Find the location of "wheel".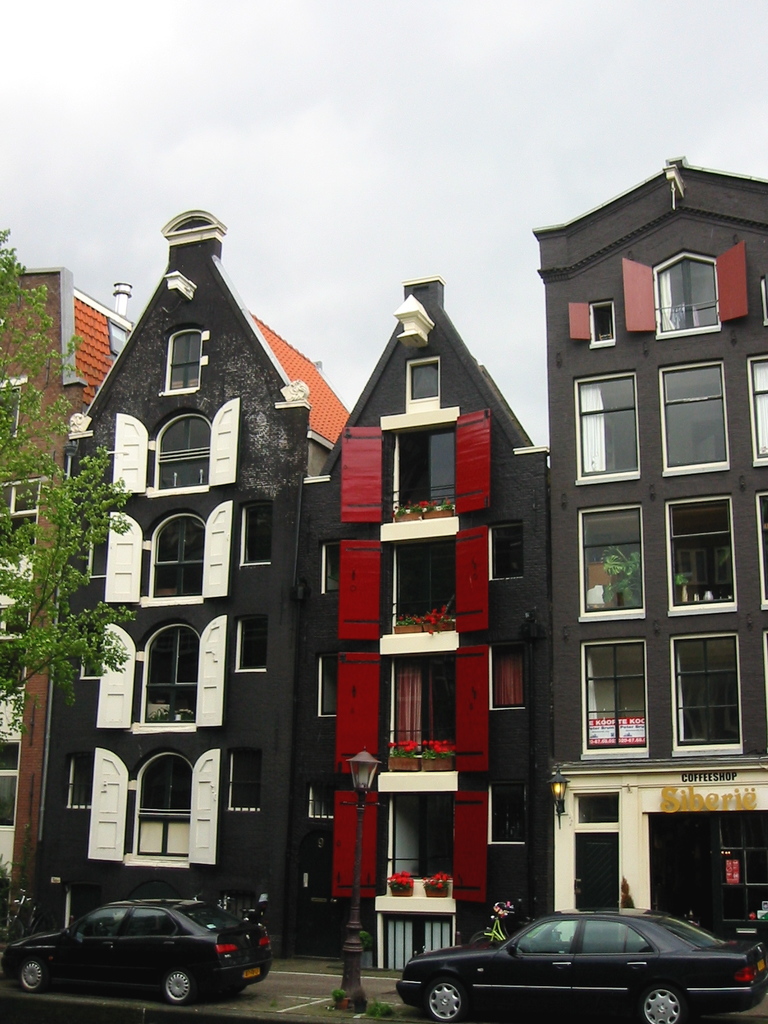
Location: 420:977:458:1022.
